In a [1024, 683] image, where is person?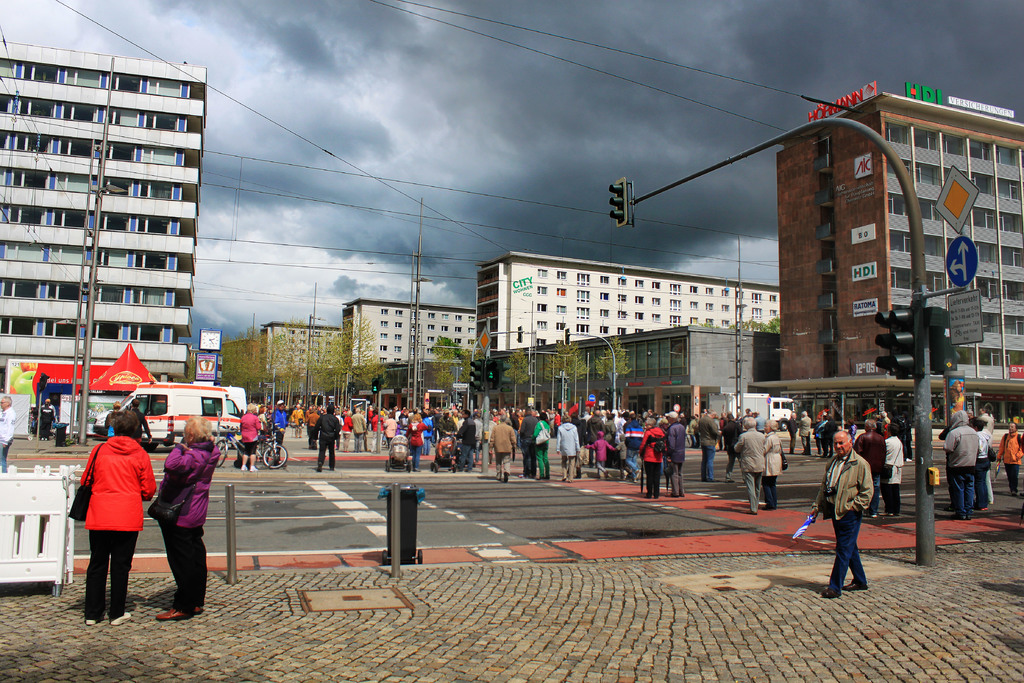
<box>344,410,348,449</box>.
